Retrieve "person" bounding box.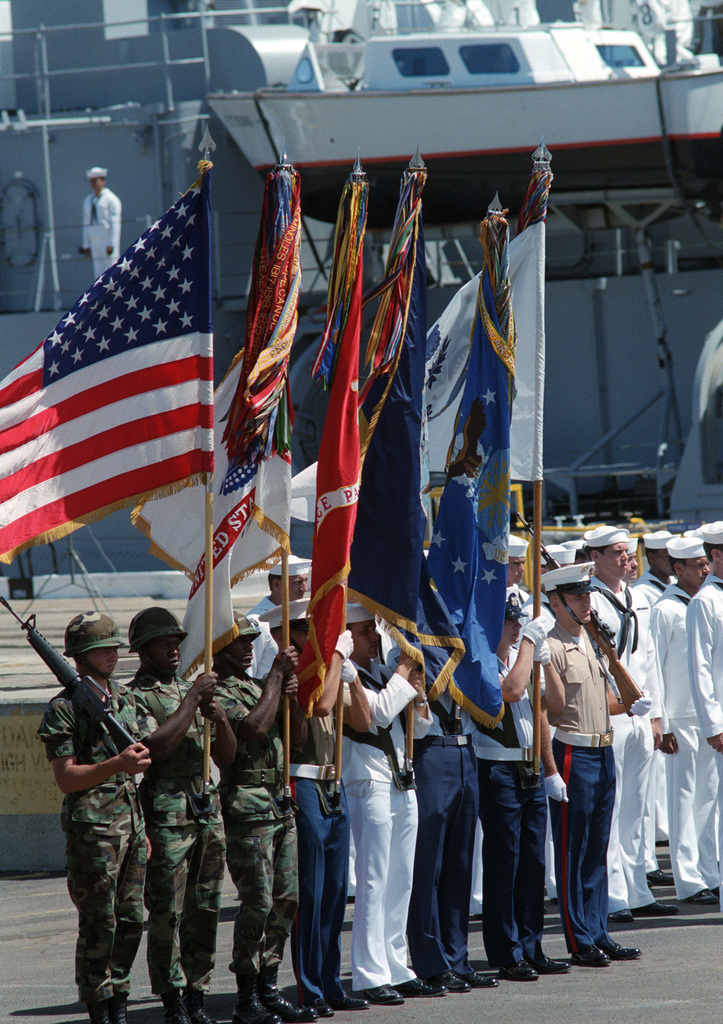
Bounding box: 386/634/508/994.
